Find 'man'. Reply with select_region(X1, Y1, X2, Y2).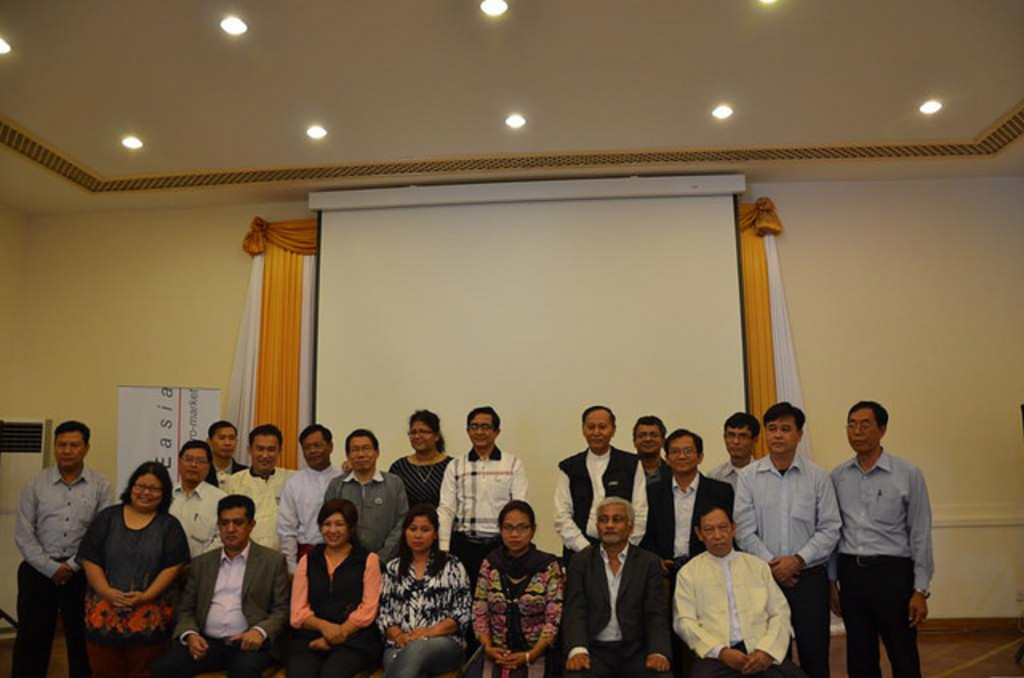
select_region(547, 401, 635, 587).
